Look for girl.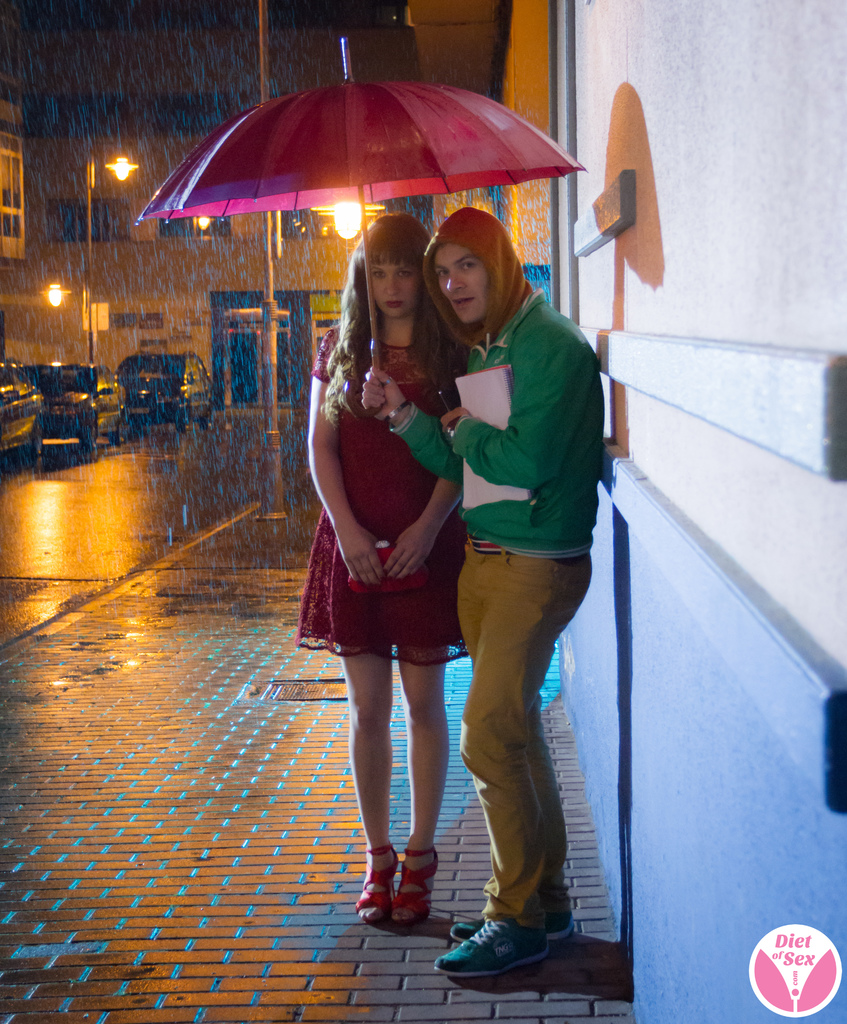
Found: (292,206,479,929).
